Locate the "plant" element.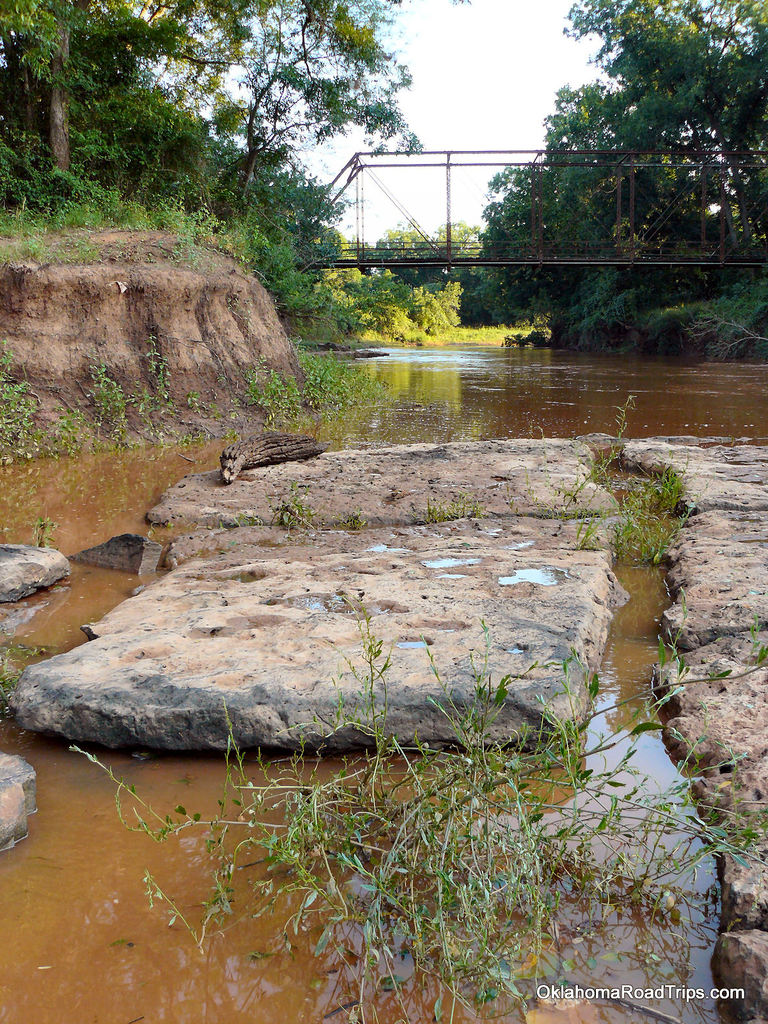
Element bbox: (216, 479, 321, 534).
